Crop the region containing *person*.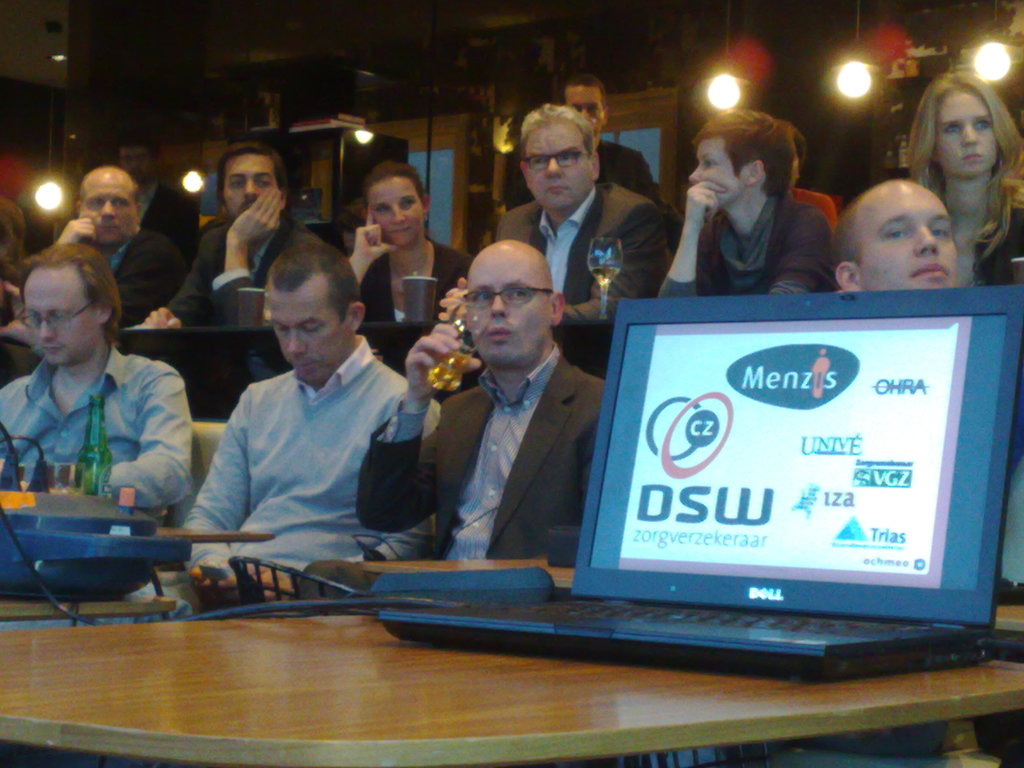
Crop region: (x1=354, y1=234, x2=607, y2=561).
